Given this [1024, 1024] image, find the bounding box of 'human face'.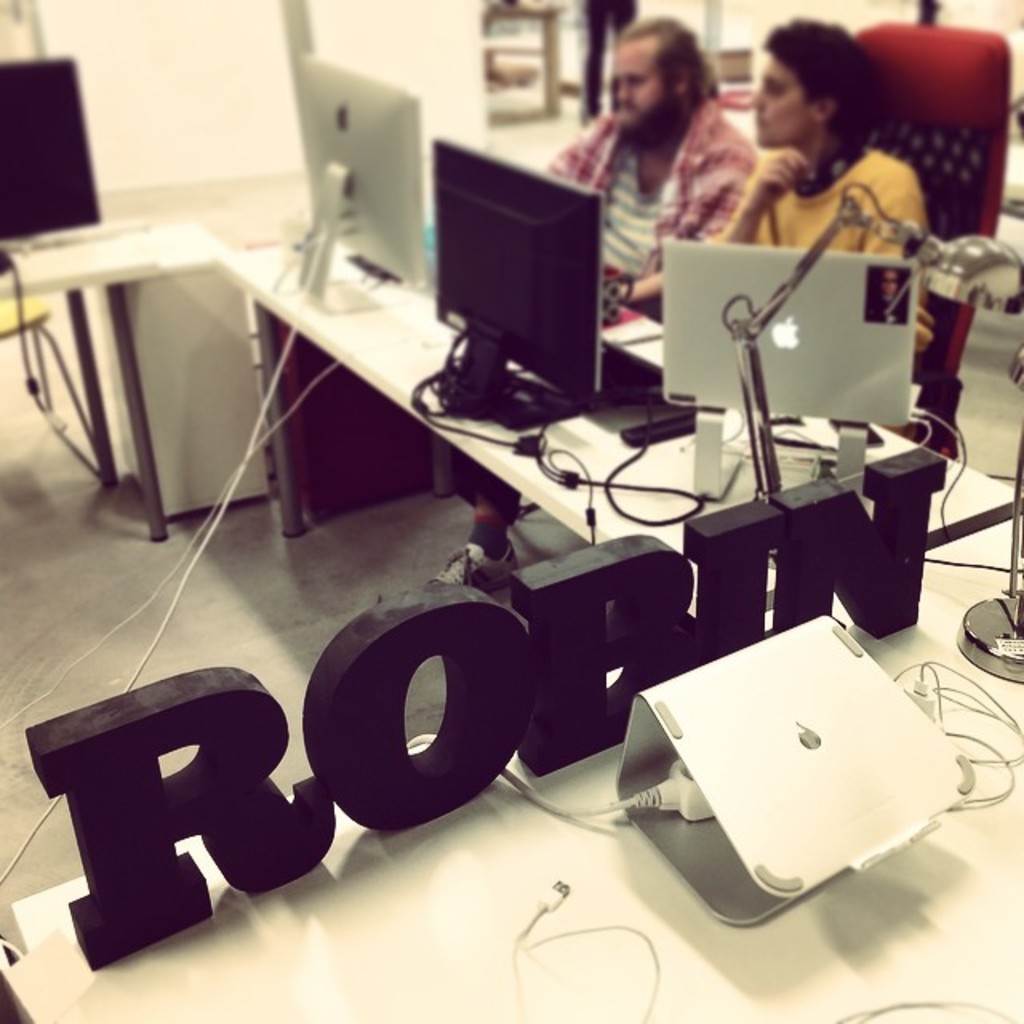
bbox(610, 37, 674, 139).
